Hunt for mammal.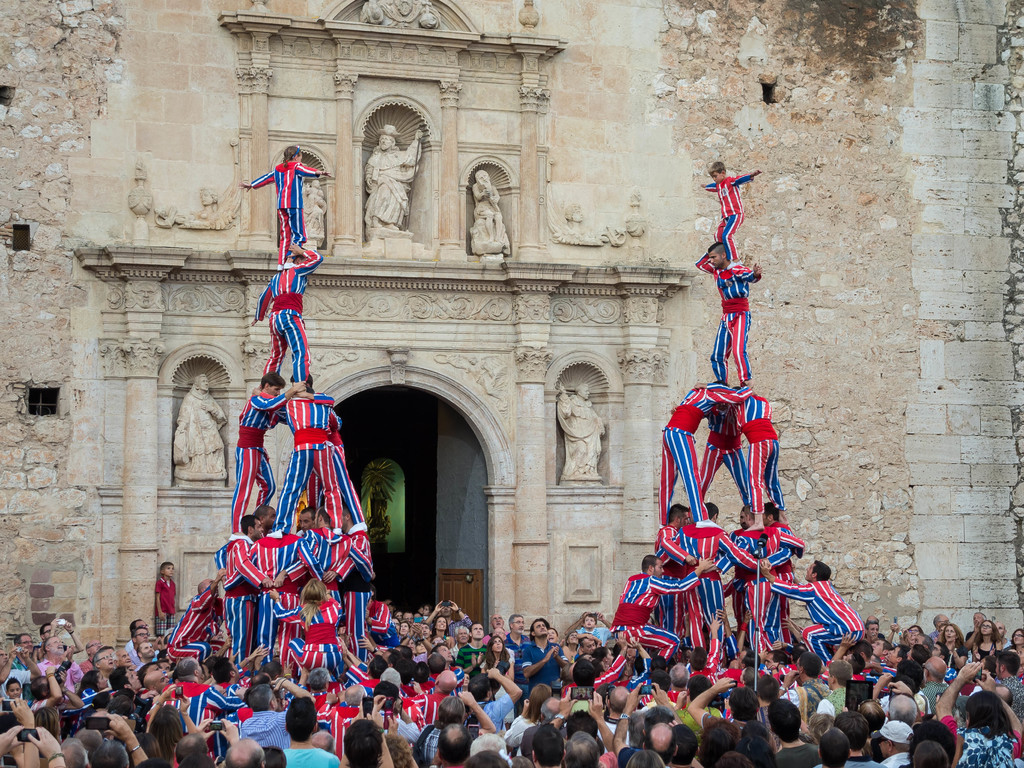
Hunted down at x1=283 y1=502 x2=317 y2=656.
